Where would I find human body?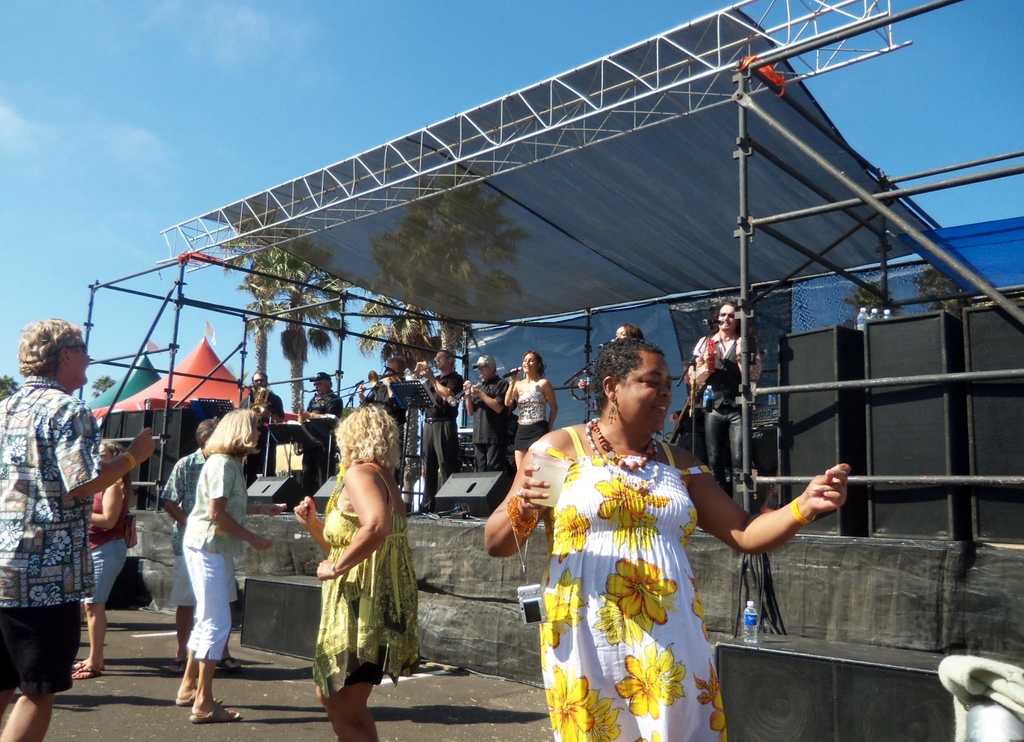
At l=240, t=388, r=283, b=484.
